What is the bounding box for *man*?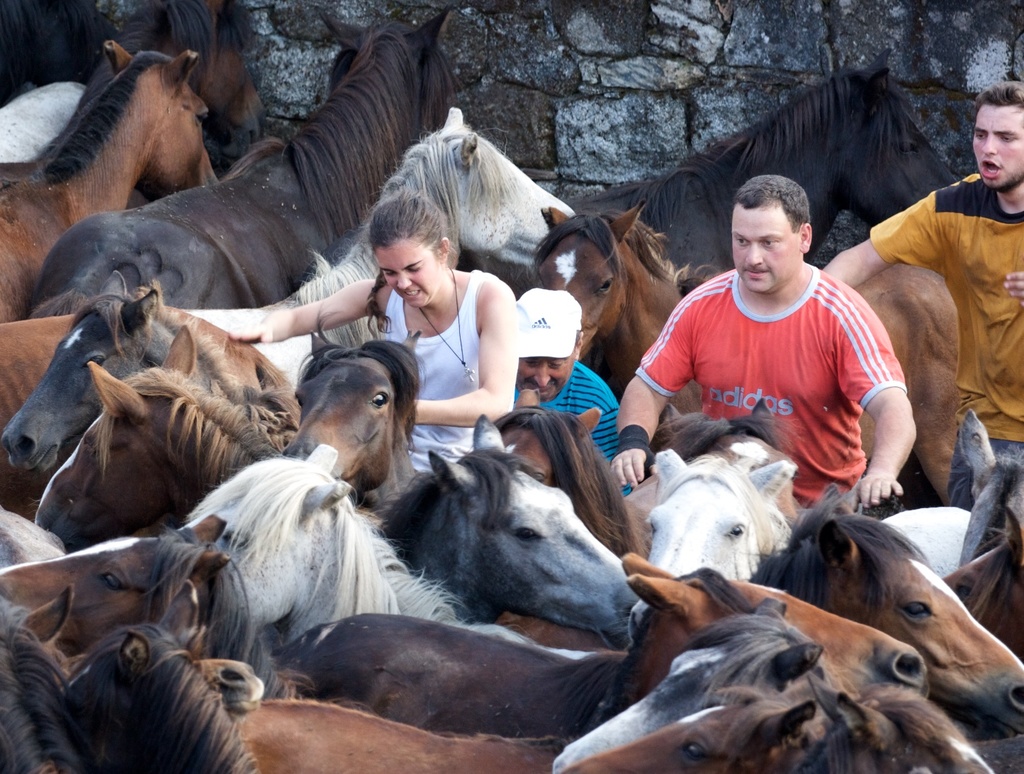
<region>597, 165, 924, 540</region>.
